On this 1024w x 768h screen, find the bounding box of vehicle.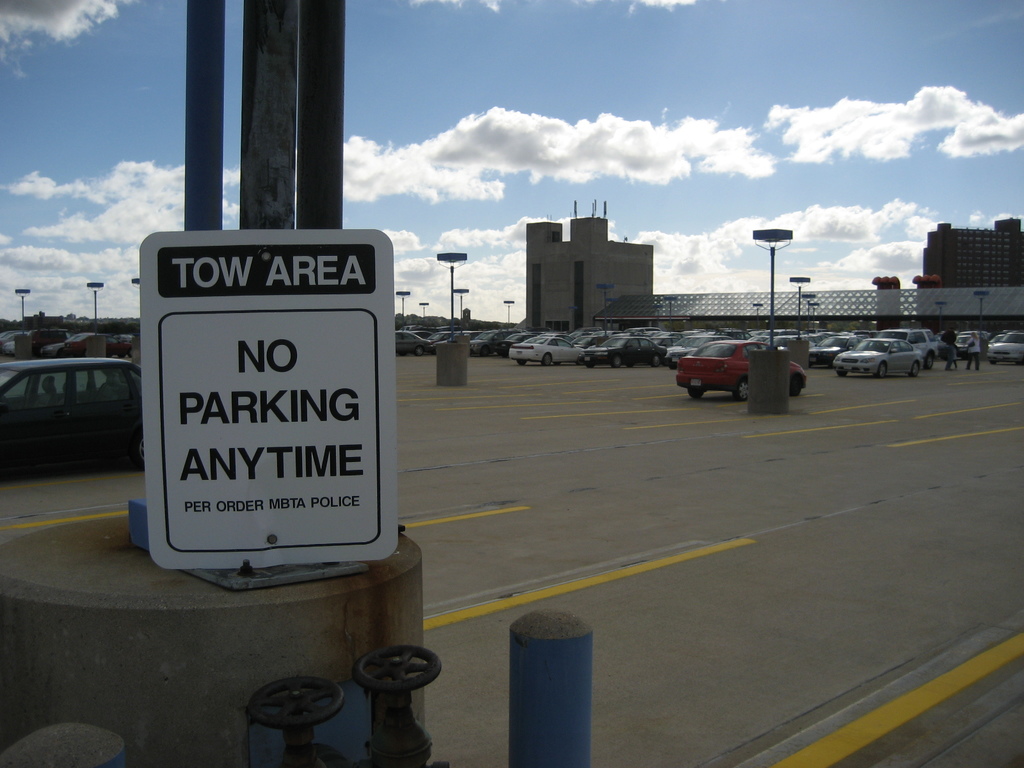
Bounding box: [392,331,434,360].
